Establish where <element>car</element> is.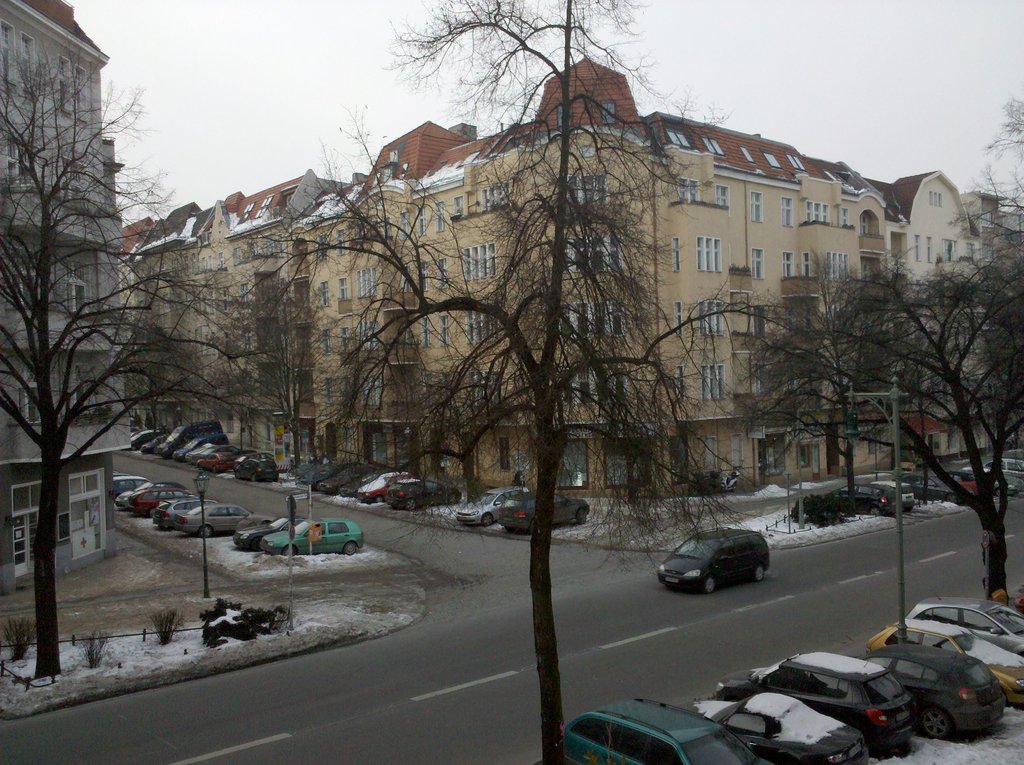
Established at x1=507 y1=483 x2=589 y2=529.
